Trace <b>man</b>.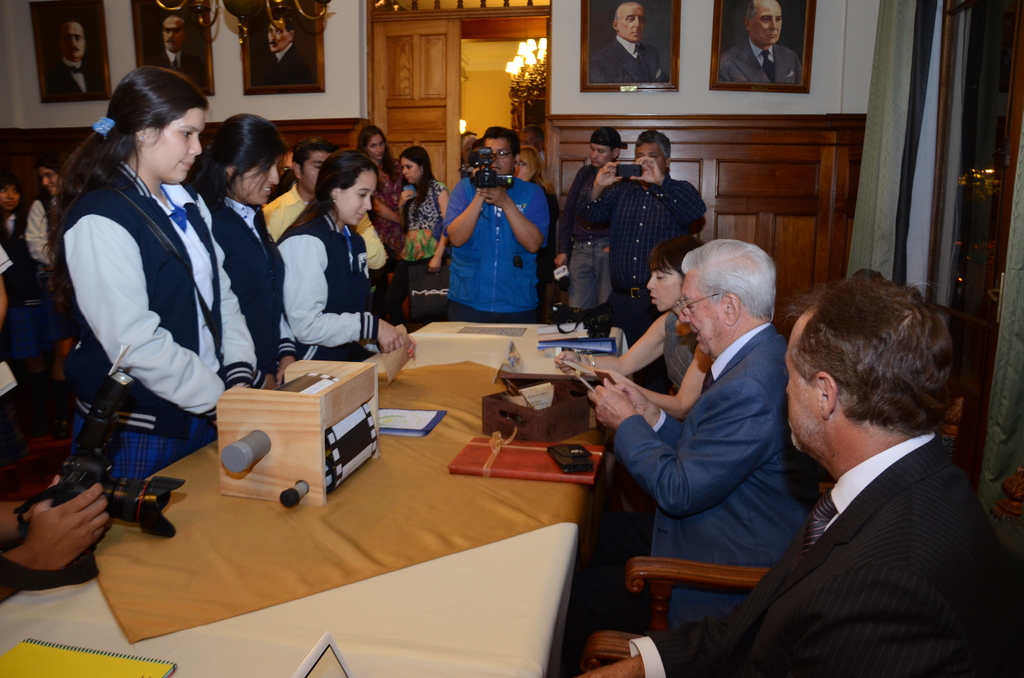
Traced to select_region(152, 16, 203, 91).
